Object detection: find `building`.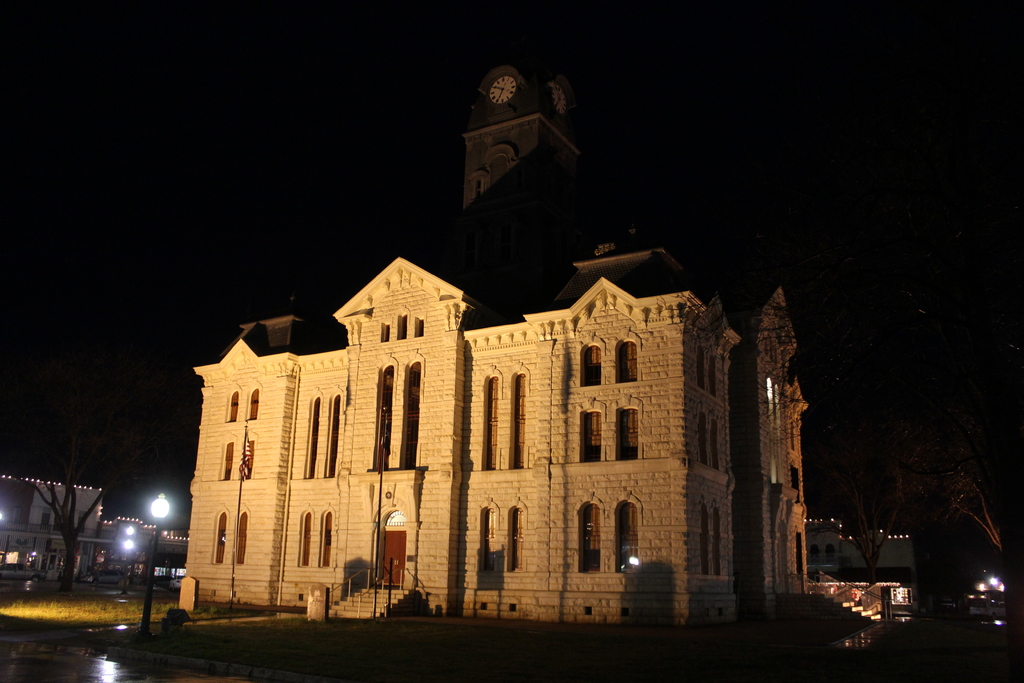
11 472 188 581.
